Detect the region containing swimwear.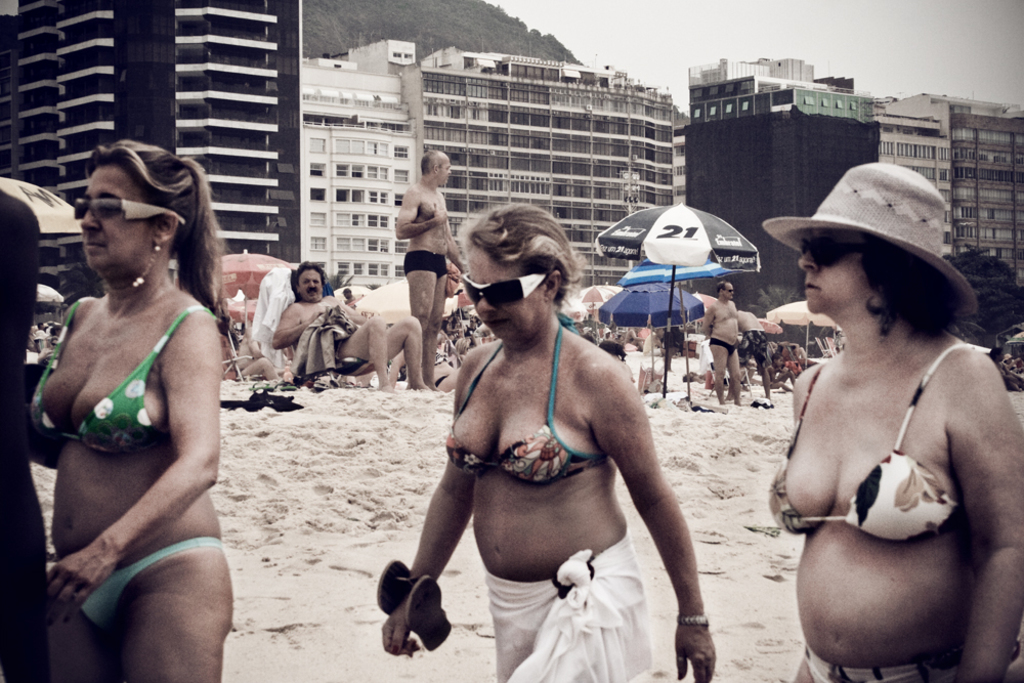
[764, 335, 966, 546].
